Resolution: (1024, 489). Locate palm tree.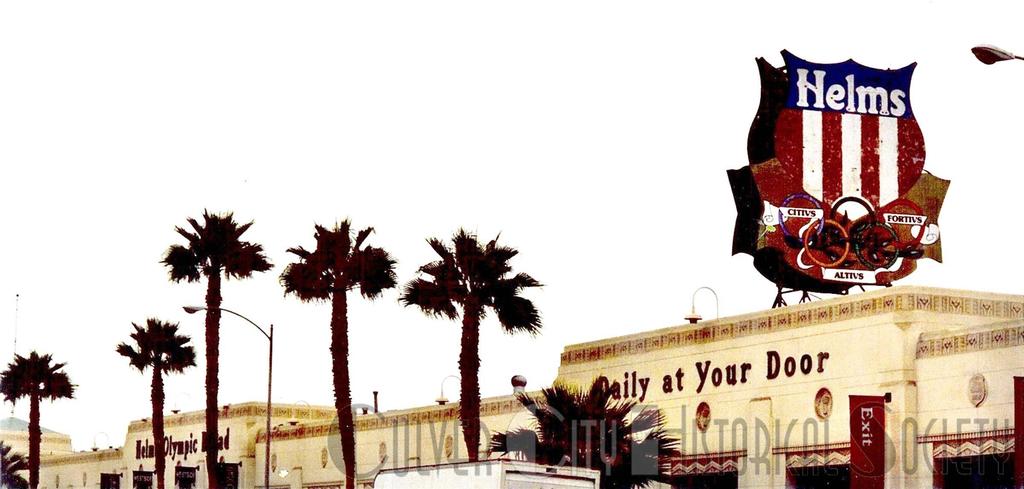
select_region(129, 314, 193, 478).
